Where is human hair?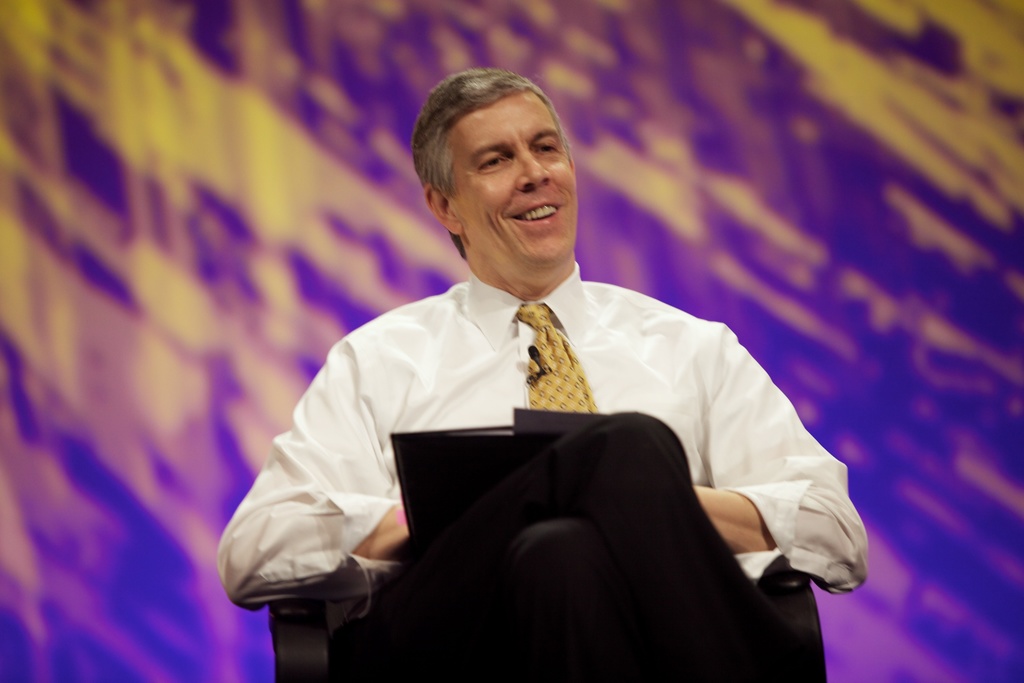
{"left": 412, "top": 66, "right": 571, "bottom": 236}.
